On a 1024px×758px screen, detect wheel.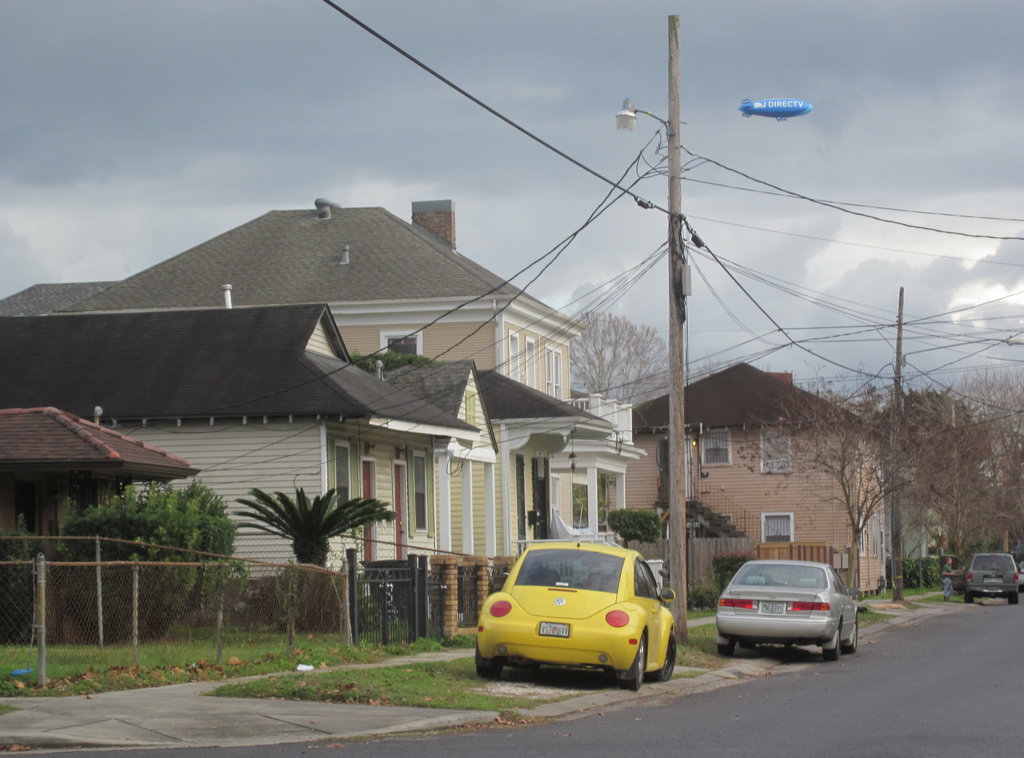
<region>739, 640, 756, 650</region>.
